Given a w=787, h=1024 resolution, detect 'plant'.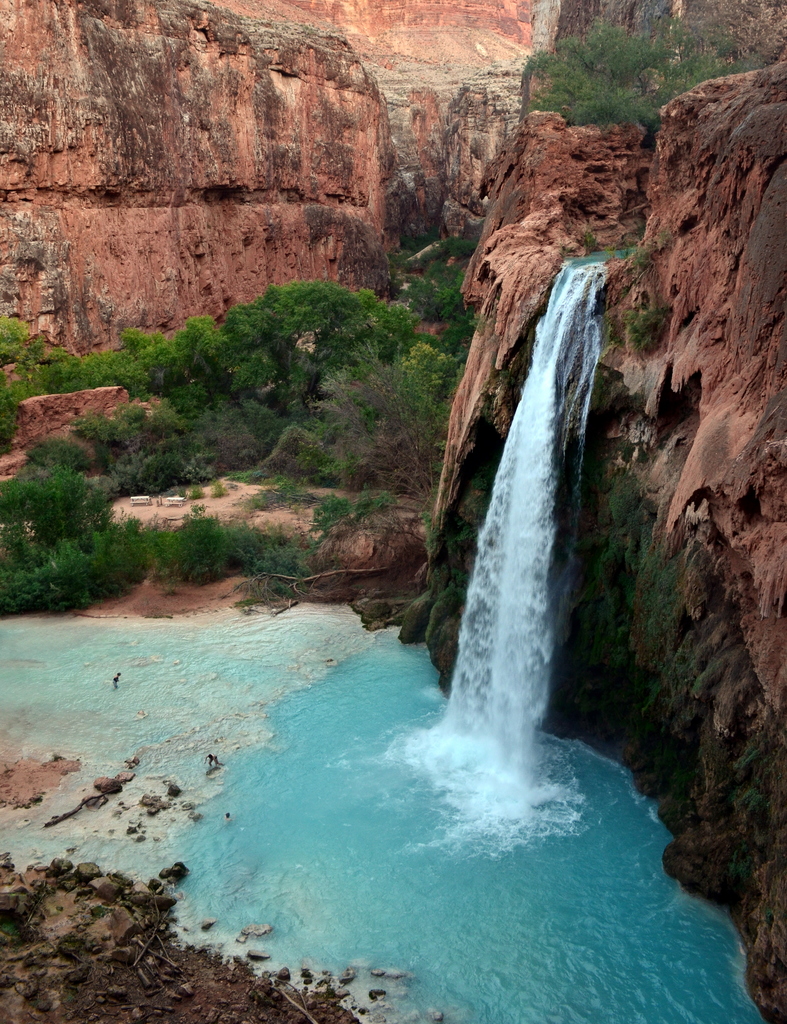
402:230:471:260.
